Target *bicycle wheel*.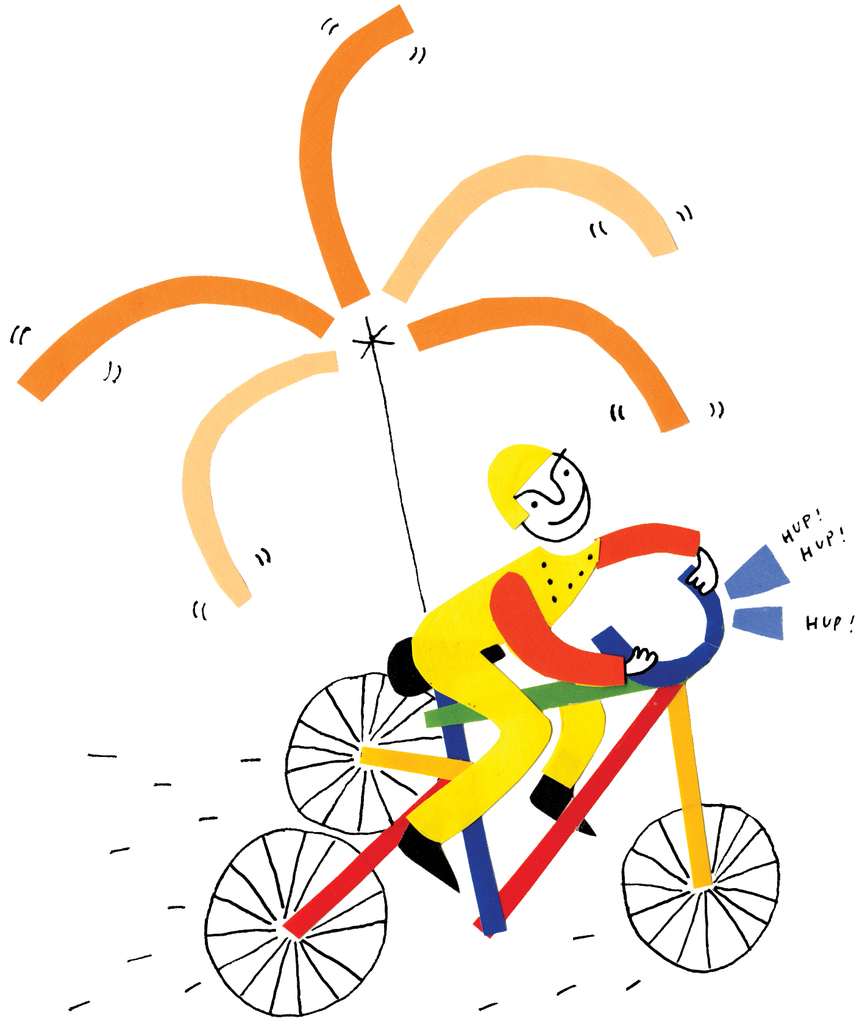
Target region: [x1=618, y1=803, x2=783, y2=974].
